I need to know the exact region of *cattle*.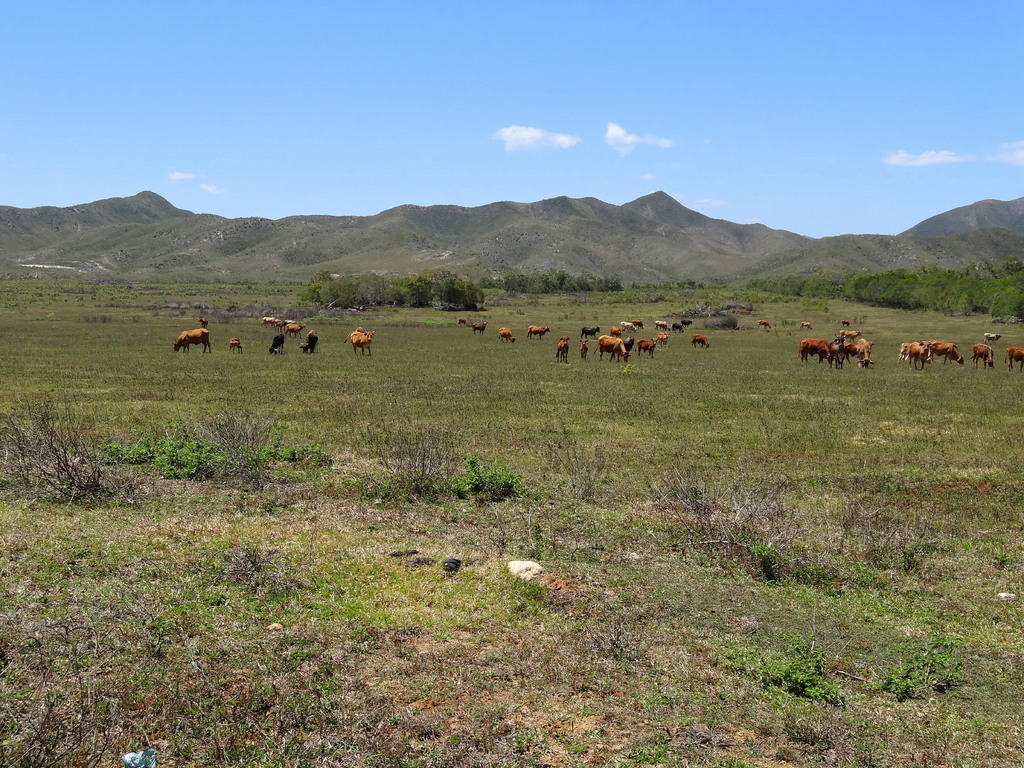
Region: bbox=[684, 319, 693, 326].
